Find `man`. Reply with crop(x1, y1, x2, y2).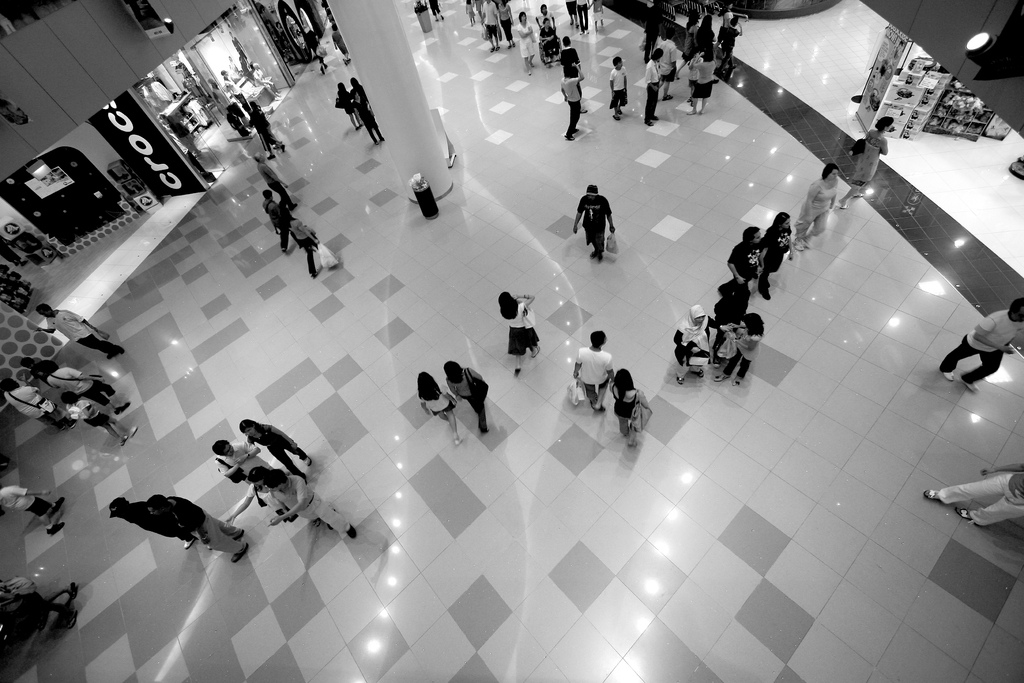
crop(641, 0, 663, 64).
